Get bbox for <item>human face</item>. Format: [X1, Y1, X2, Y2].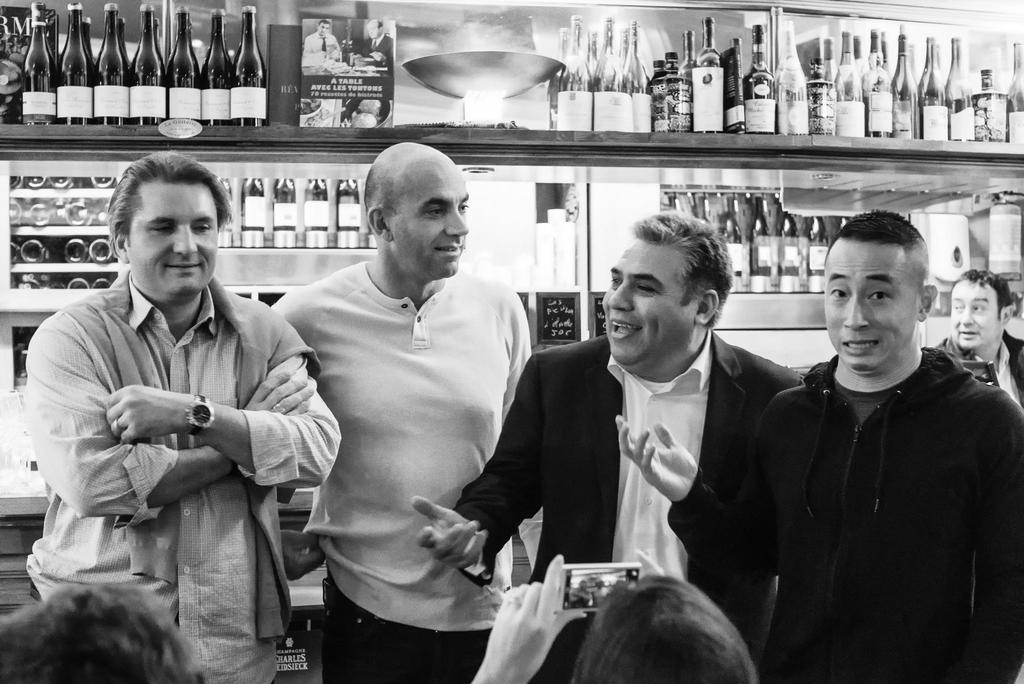
[122, 179, 218, 300].
